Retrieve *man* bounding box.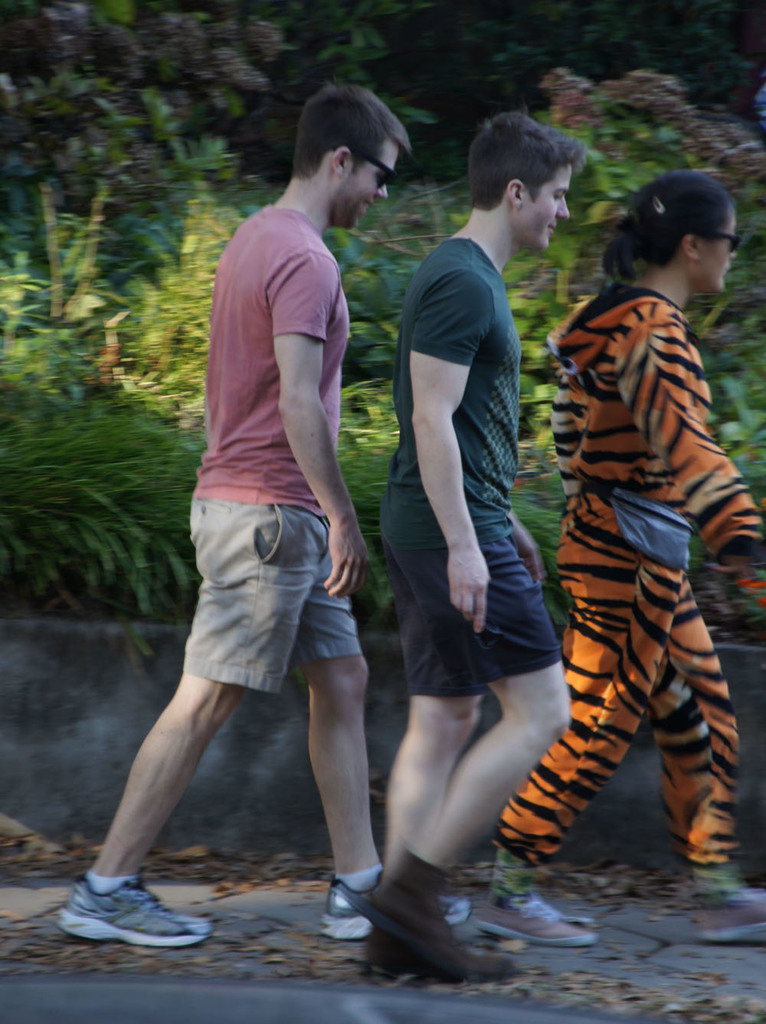
Bounding box: rect(358, 109, 579, 984).
